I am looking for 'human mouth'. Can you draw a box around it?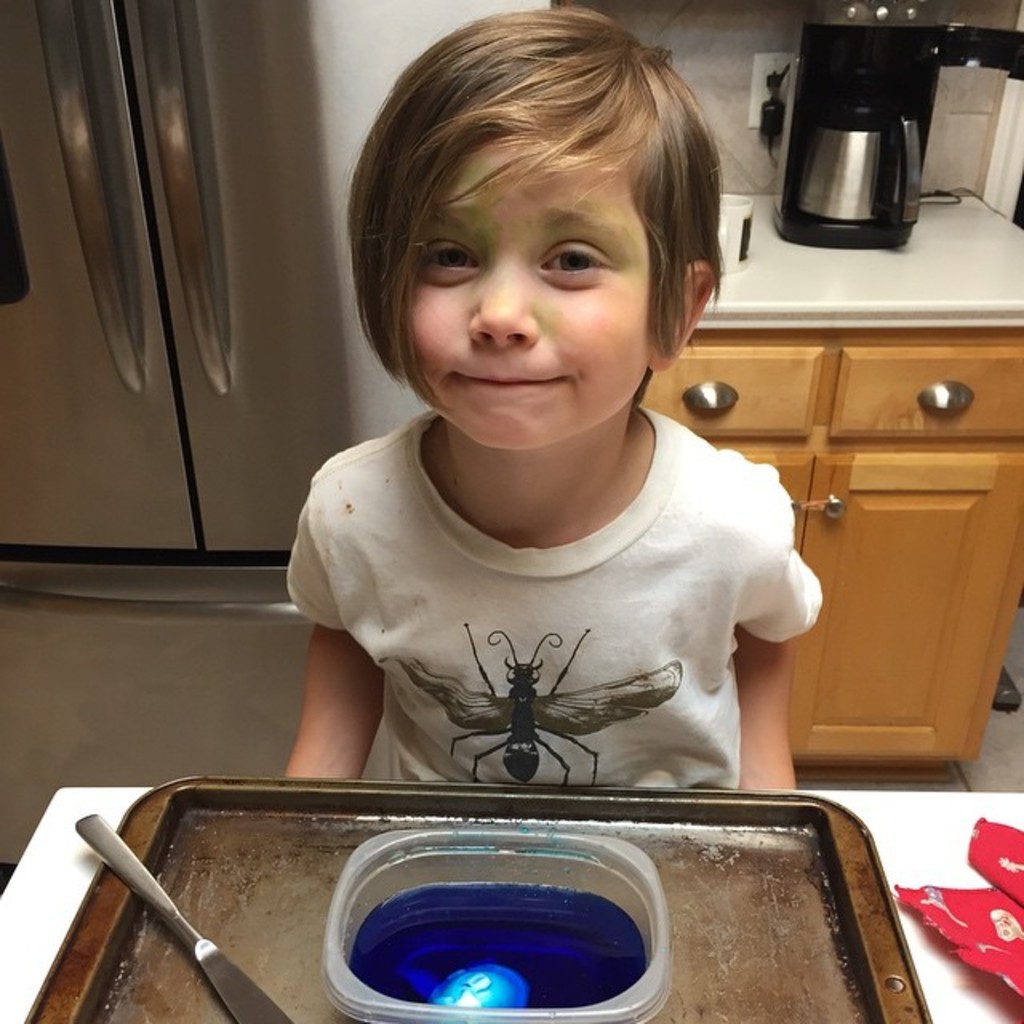
Sure, the bounding box is (x1=446, y1=363, x2=581, y2=398).
